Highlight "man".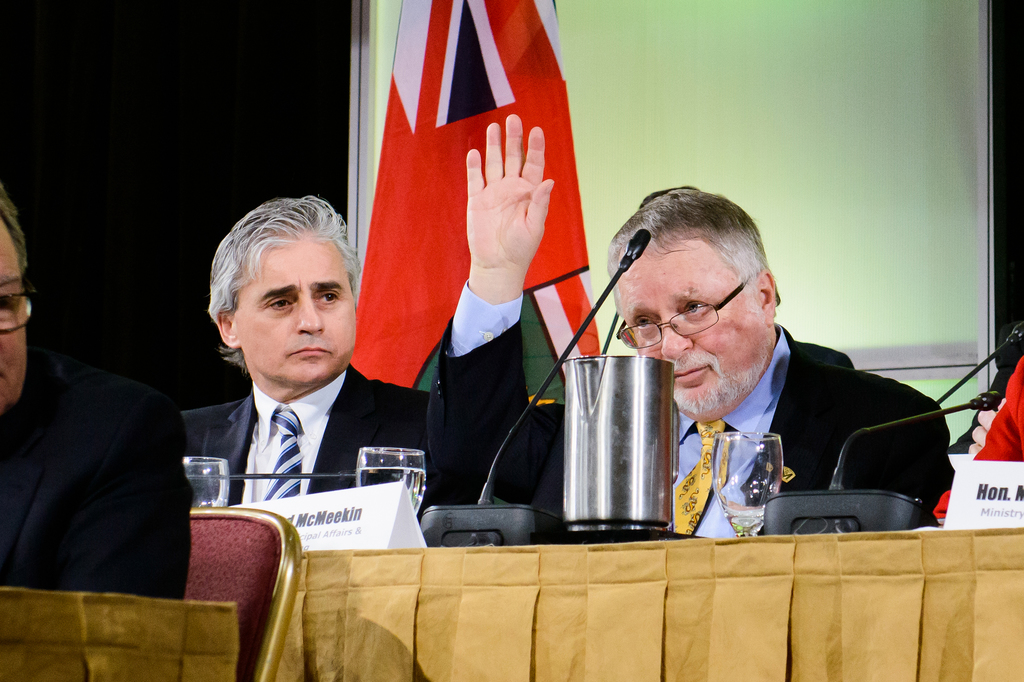
Highlighted region: 176,190,432,510.
